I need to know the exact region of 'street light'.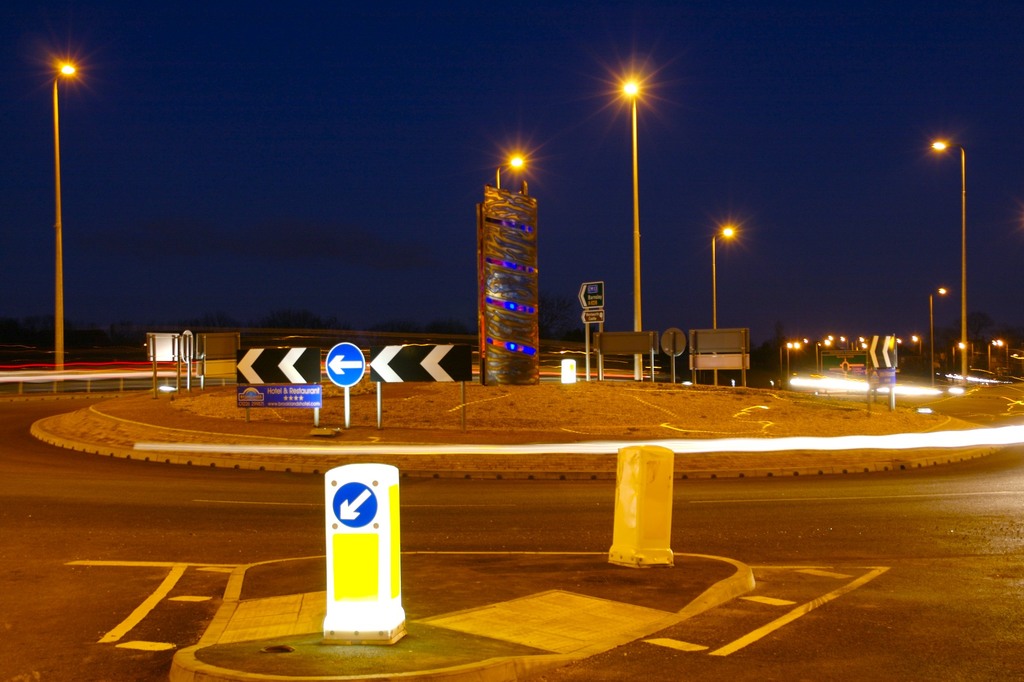
Region: (left=707, top=222, right=746, bottom=388).
